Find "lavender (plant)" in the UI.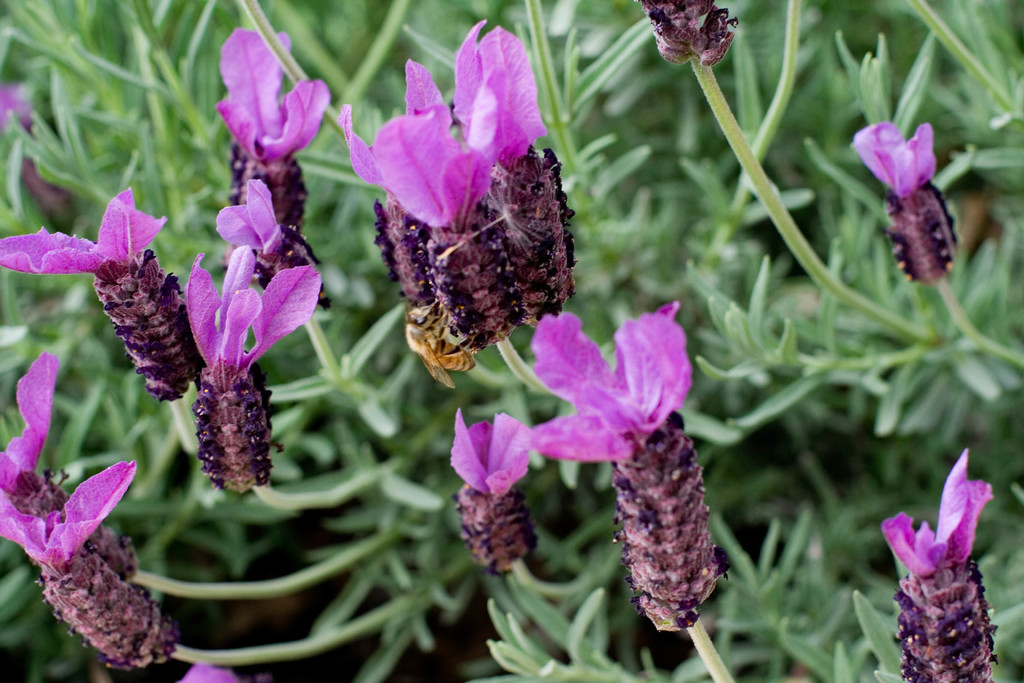
UI element at 0, 350, 182, 675.
